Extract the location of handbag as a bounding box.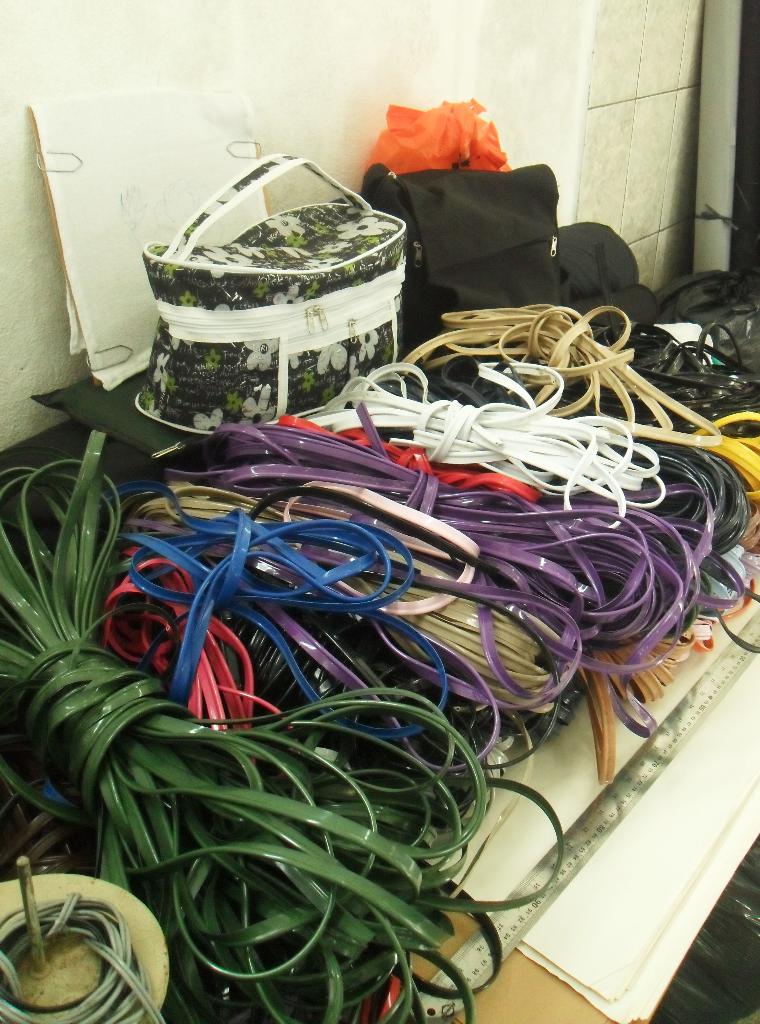
(x1=355, y1=164, x2=560, y2=346).
